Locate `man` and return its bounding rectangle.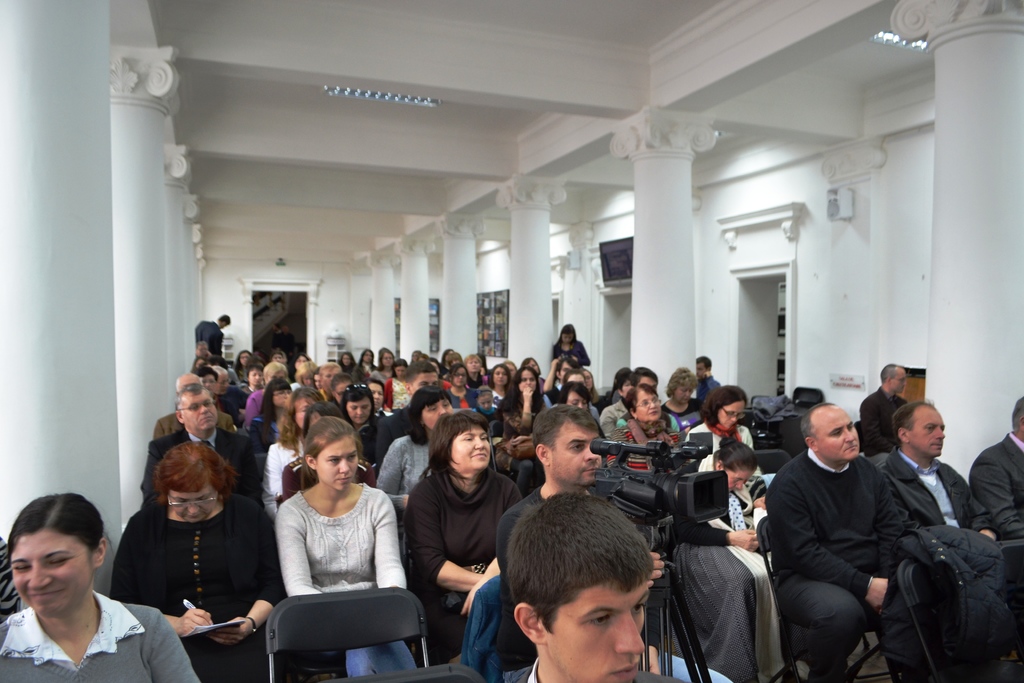
<bbox>888, 407, 1005, 682</bbox>.
